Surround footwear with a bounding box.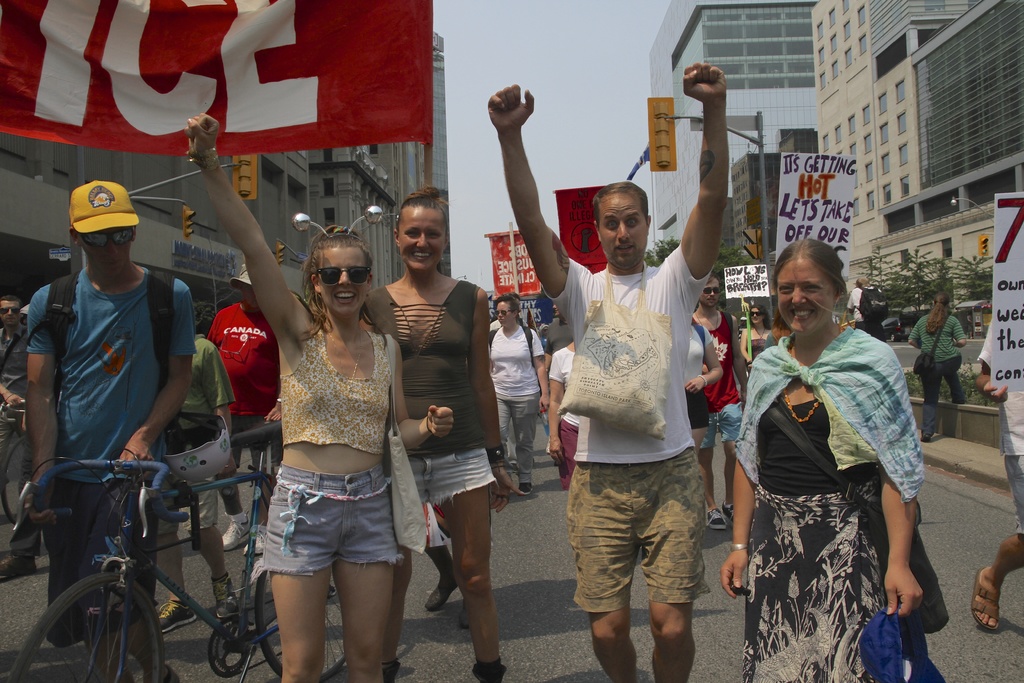
x1=145 y1=664 x2=178 y2=682.
